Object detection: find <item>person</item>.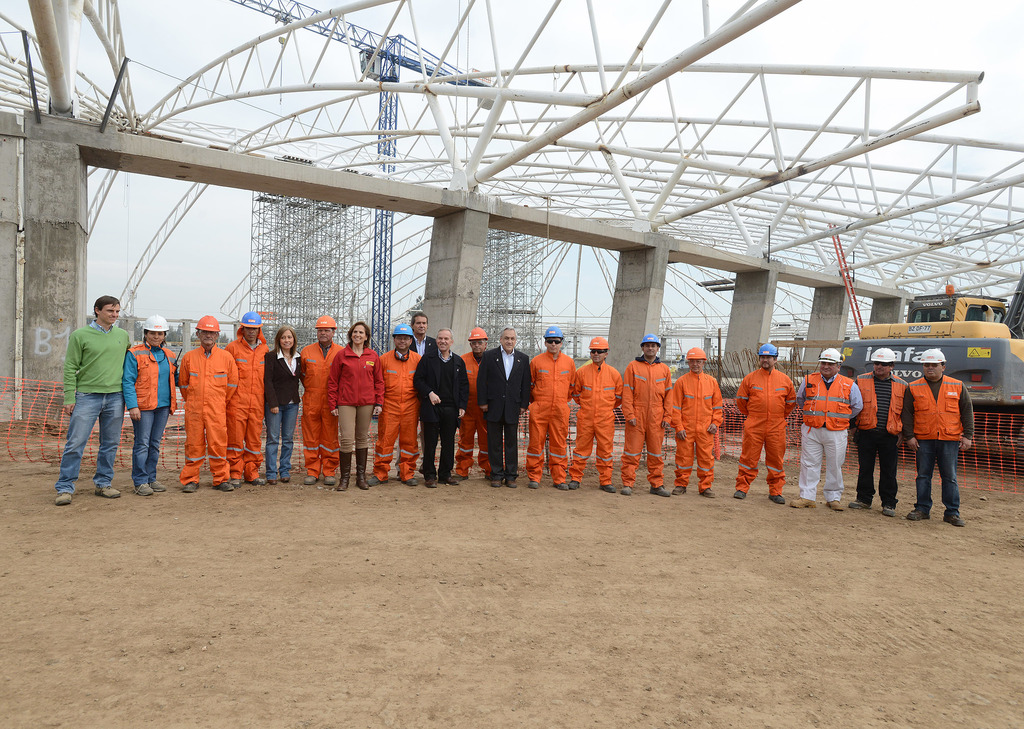
{"x1": 325, "y1": 320, "x2": 385, "y2": 492}.
